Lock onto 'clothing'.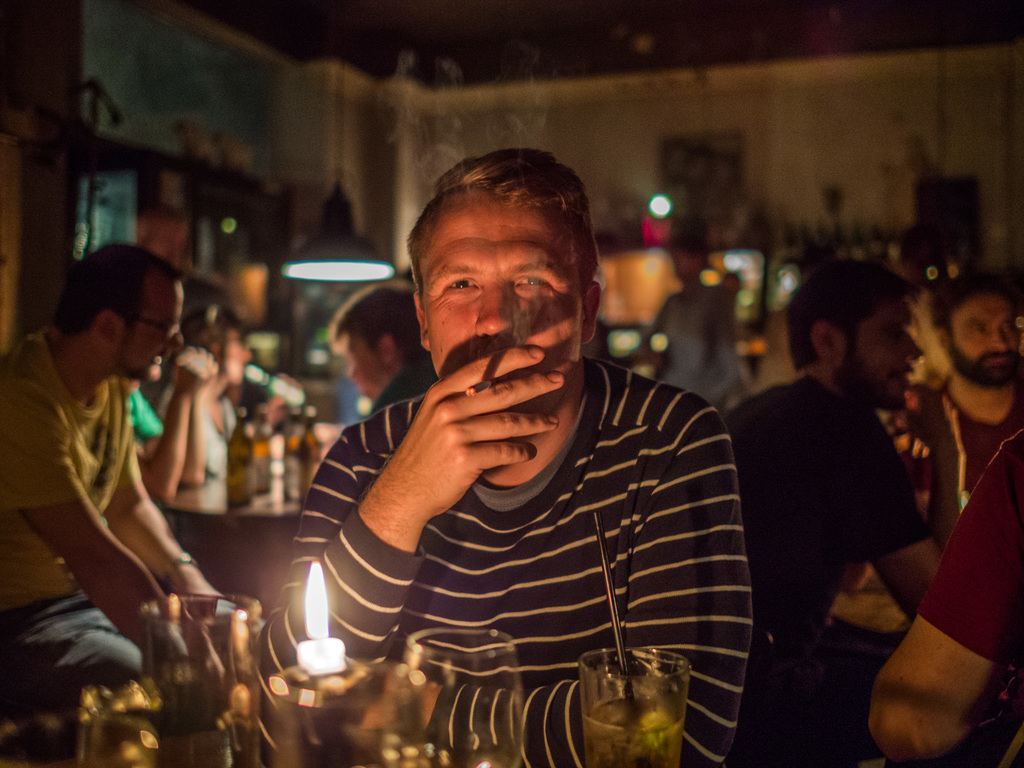
Locked: bbox=(638, 282, 744, 408).
